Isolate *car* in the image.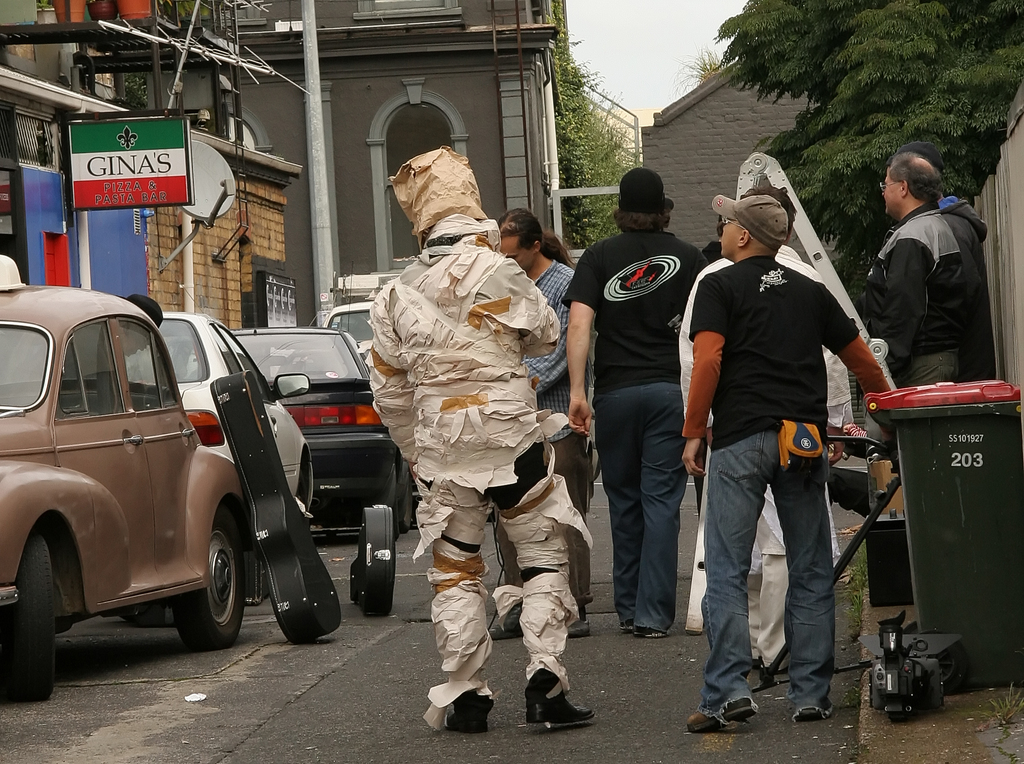
Isolated region: locate(314, 296, 375, 370).
